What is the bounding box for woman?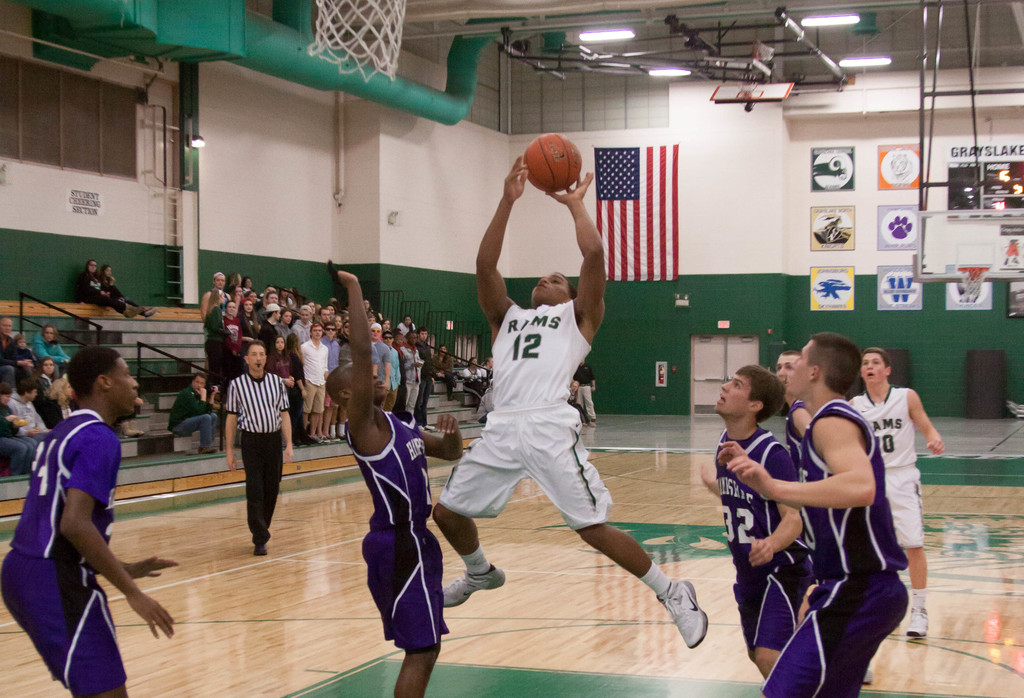
bbox=[100, 263, 157, 320].
